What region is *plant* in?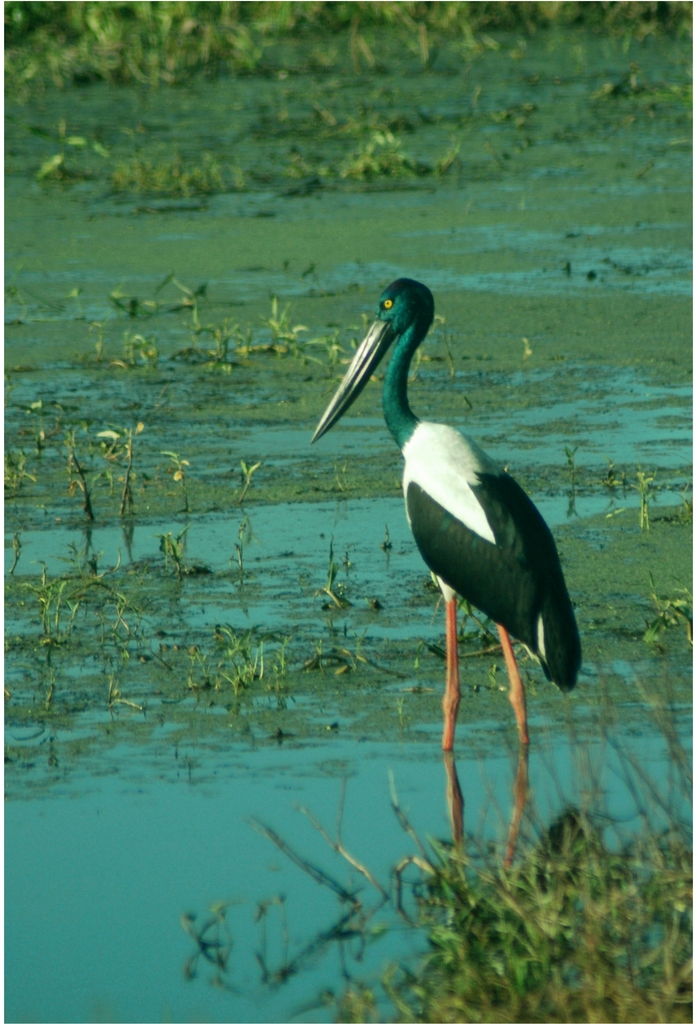
31/562/56/639.
